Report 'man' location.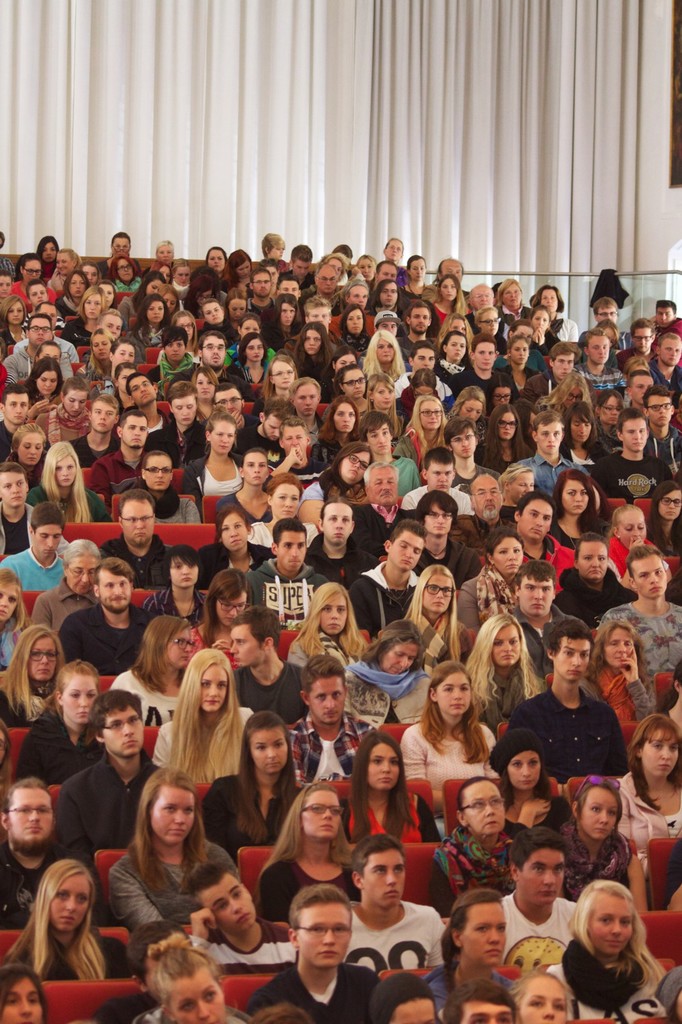
Report: (left=446, top=339, right=509, bottom=410).
